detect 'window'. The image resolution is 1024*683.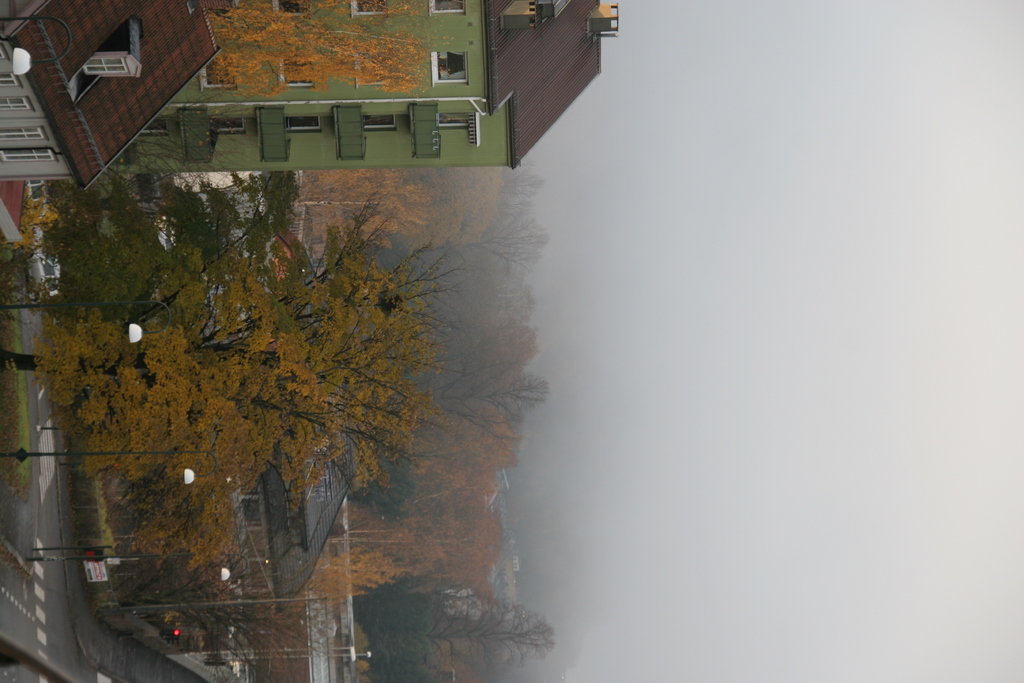
rect(436, 49, 466, 83).
